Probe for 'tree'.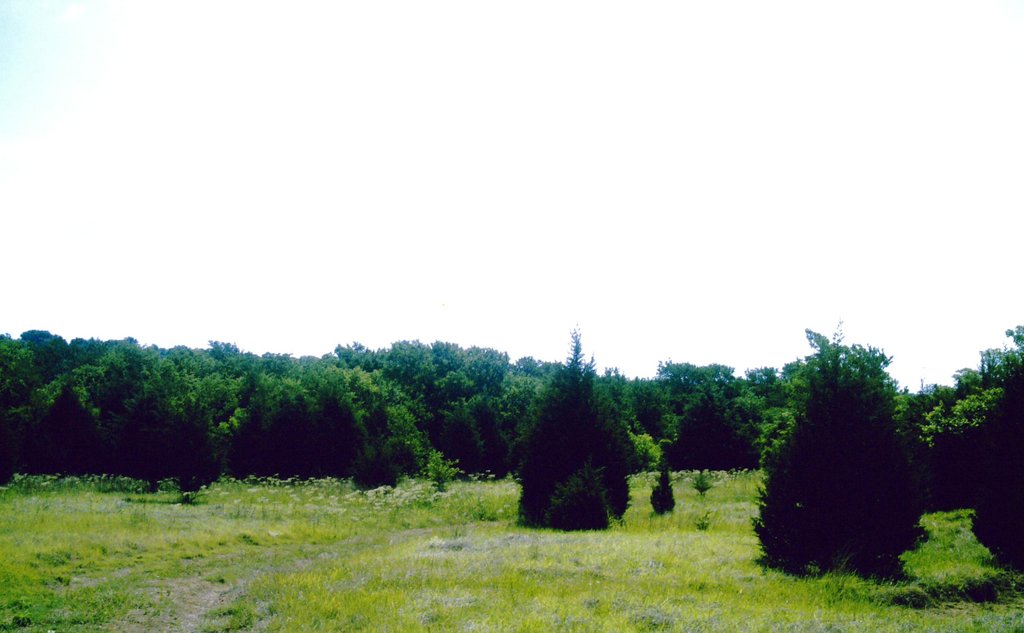
Probe result: [left=976, top=362, right=1023, bottom=586].
